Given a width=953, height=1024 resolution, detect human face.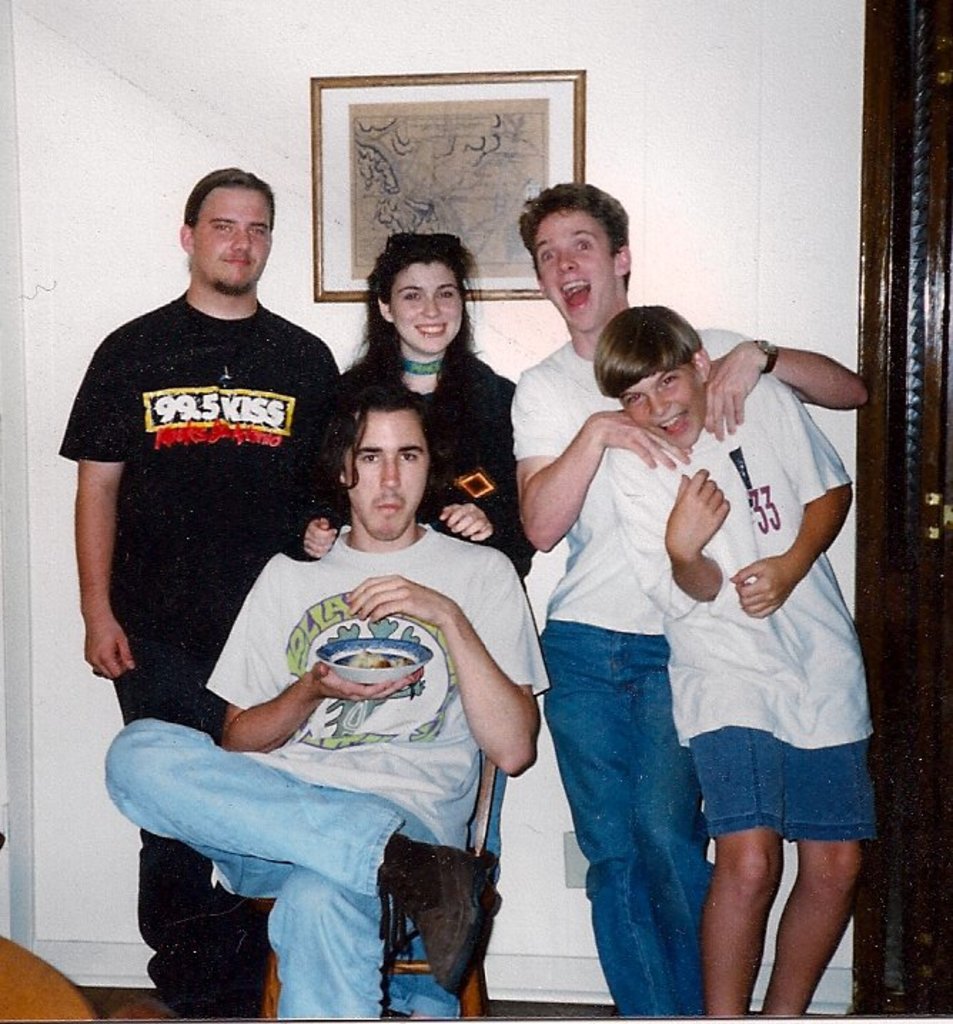
{"left": 623, "top": 367, "right": 699, "bottom": 442}.
